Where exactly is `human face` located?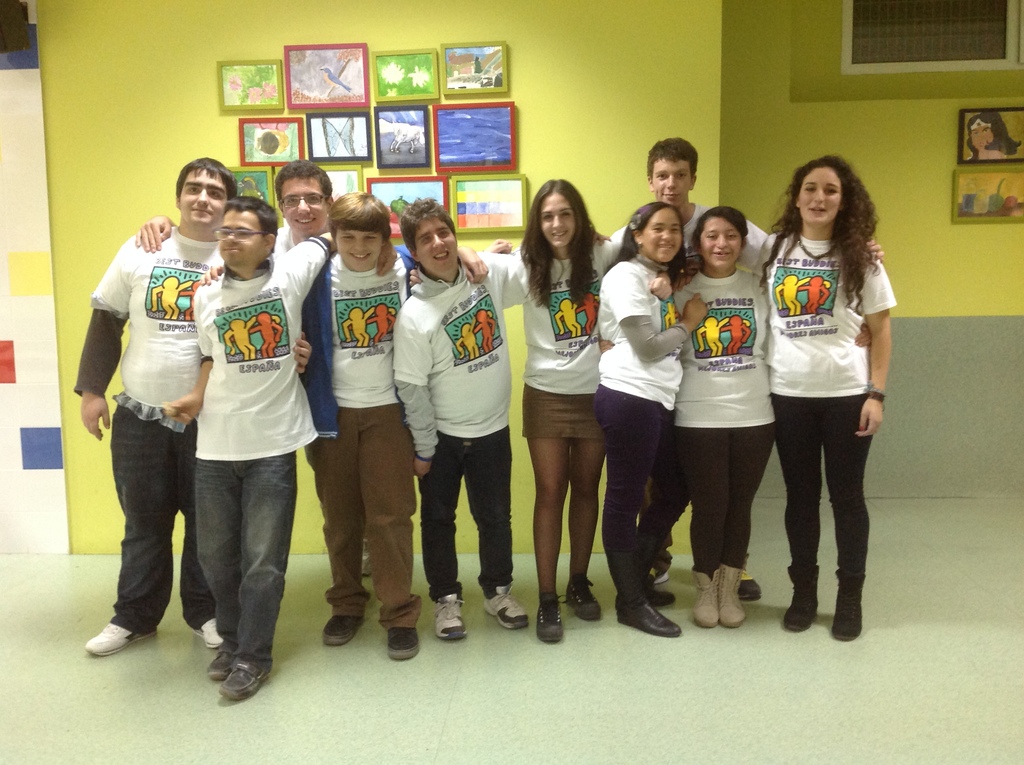
Its bounding box is [703, 225, 739, 265].
